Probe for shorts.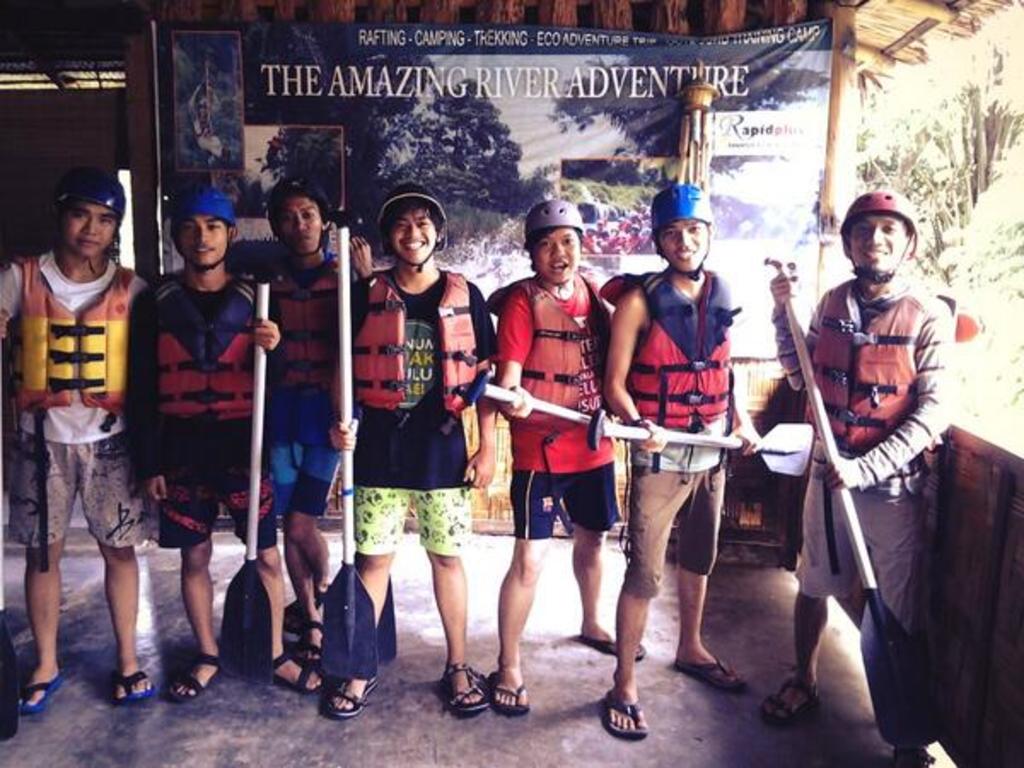
Probe result: l=357, t=490, r=468, b=551.
